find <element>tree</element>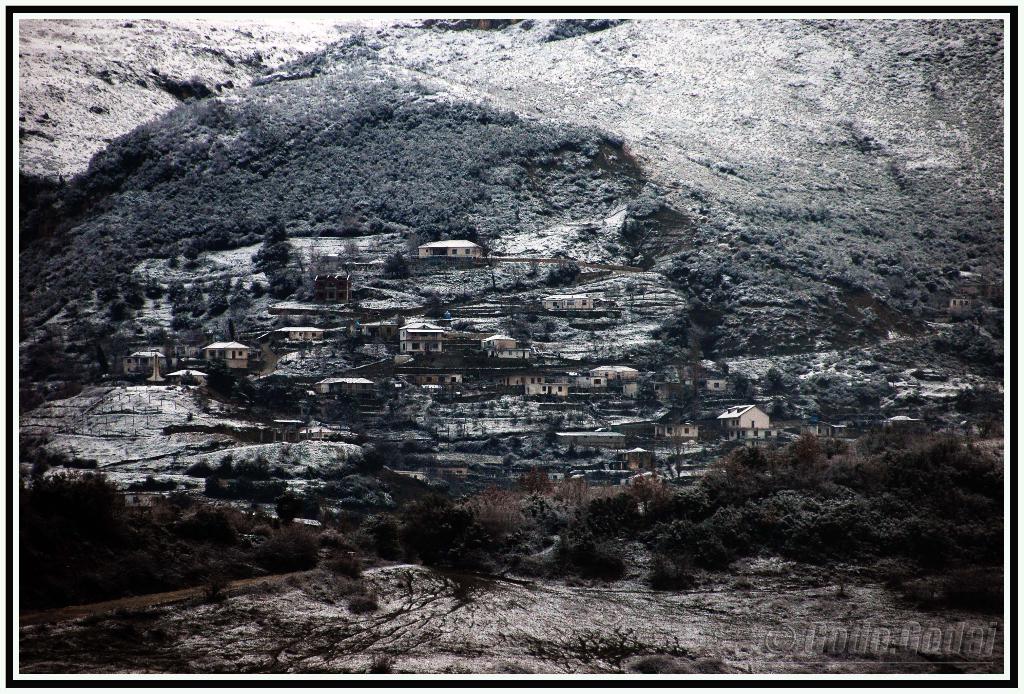
{"left": 635, "top": 381, "right": 662, "bottom": 411}
